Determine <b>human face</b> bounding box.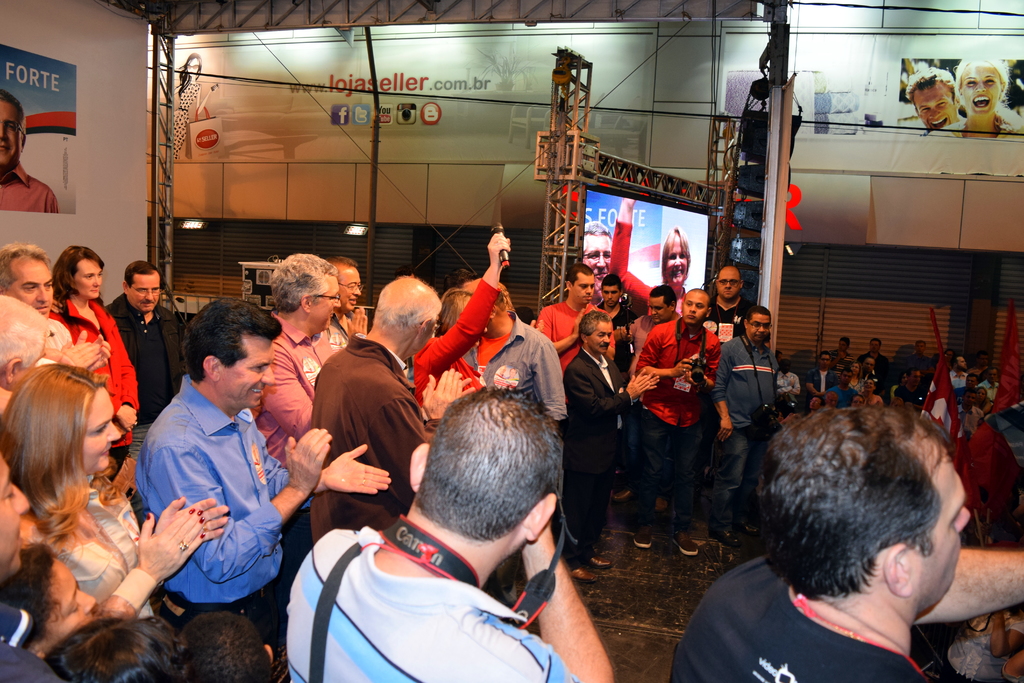
Determined: [left=0, top=452, right=31, bottom=575].
